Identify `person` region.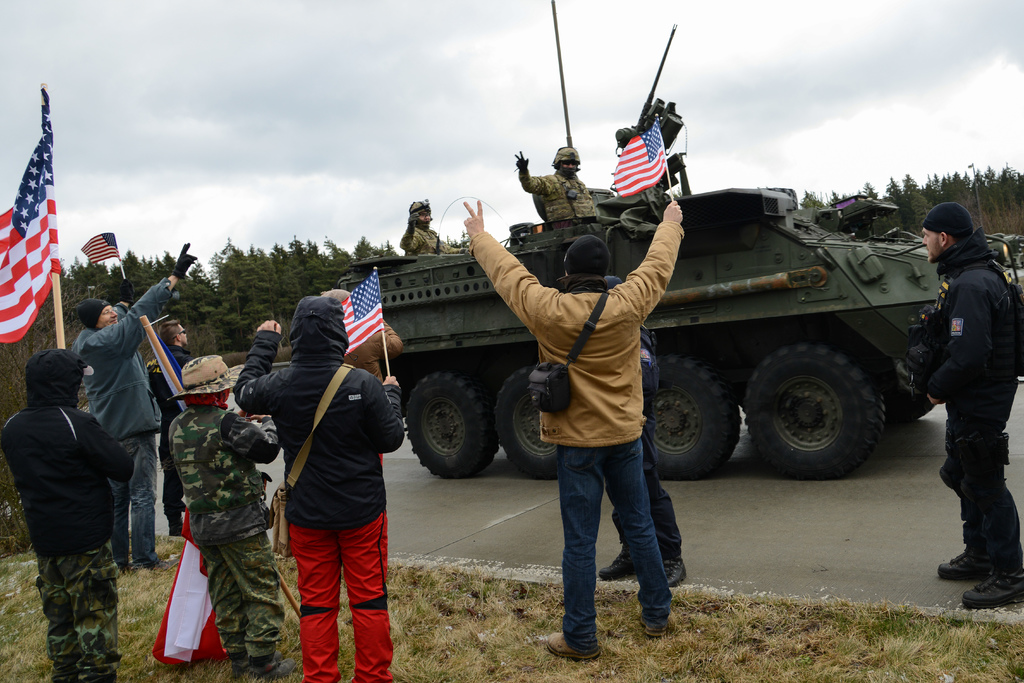
Region: <box>0,351,134,677</box>.
